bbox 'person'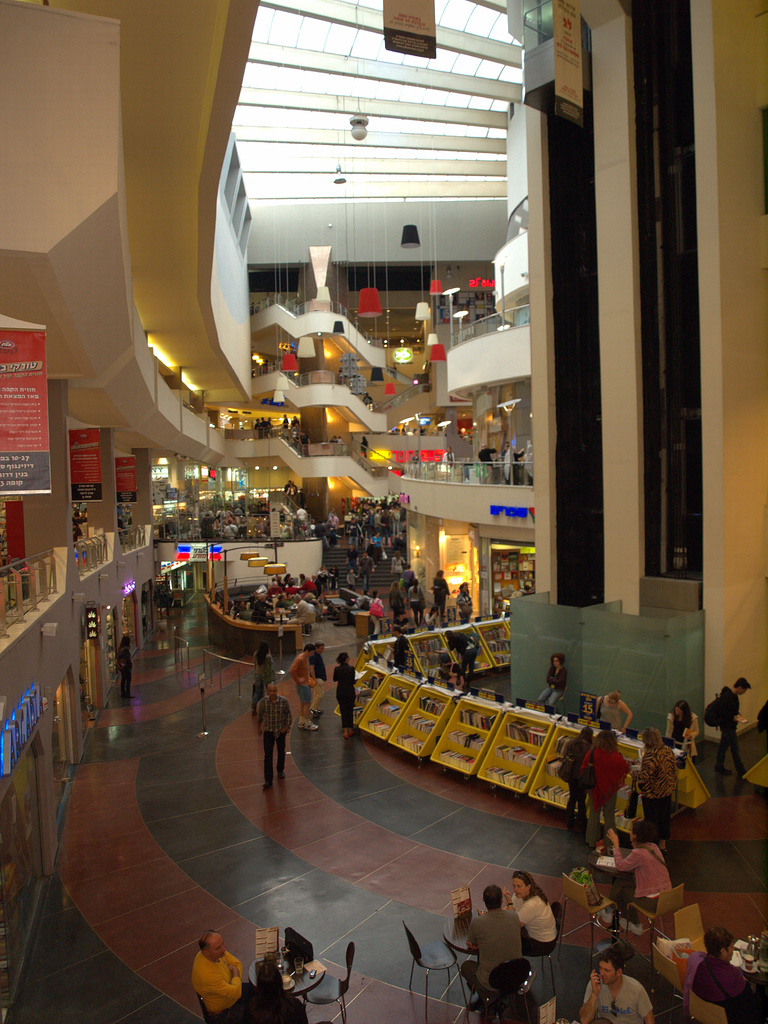
311/645/328/720
